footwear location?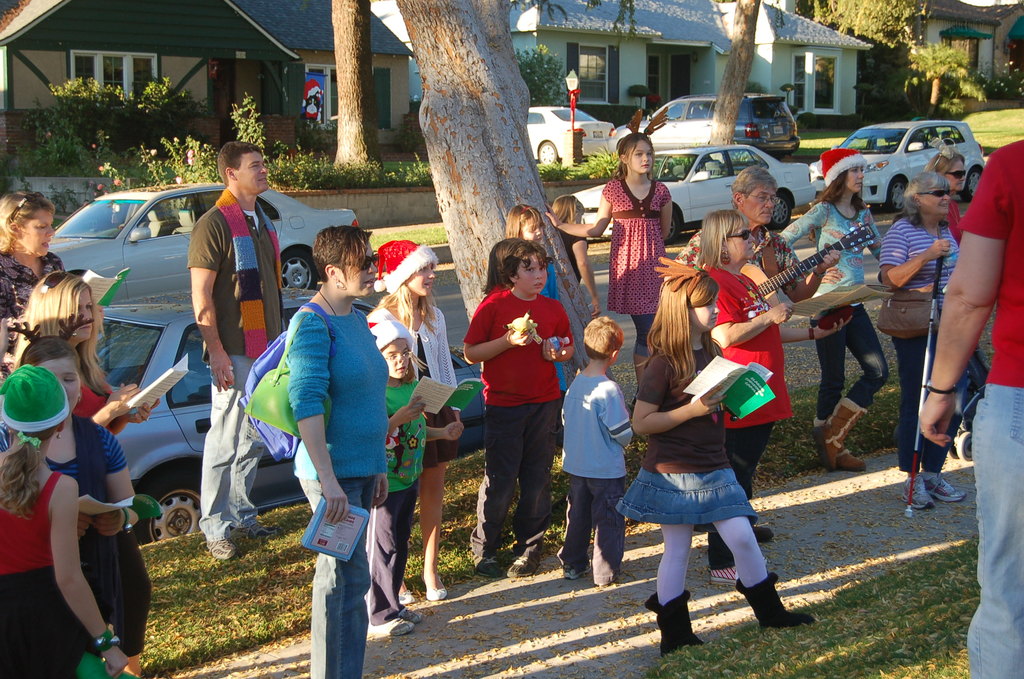
box=[711, 562, 740, 582]
